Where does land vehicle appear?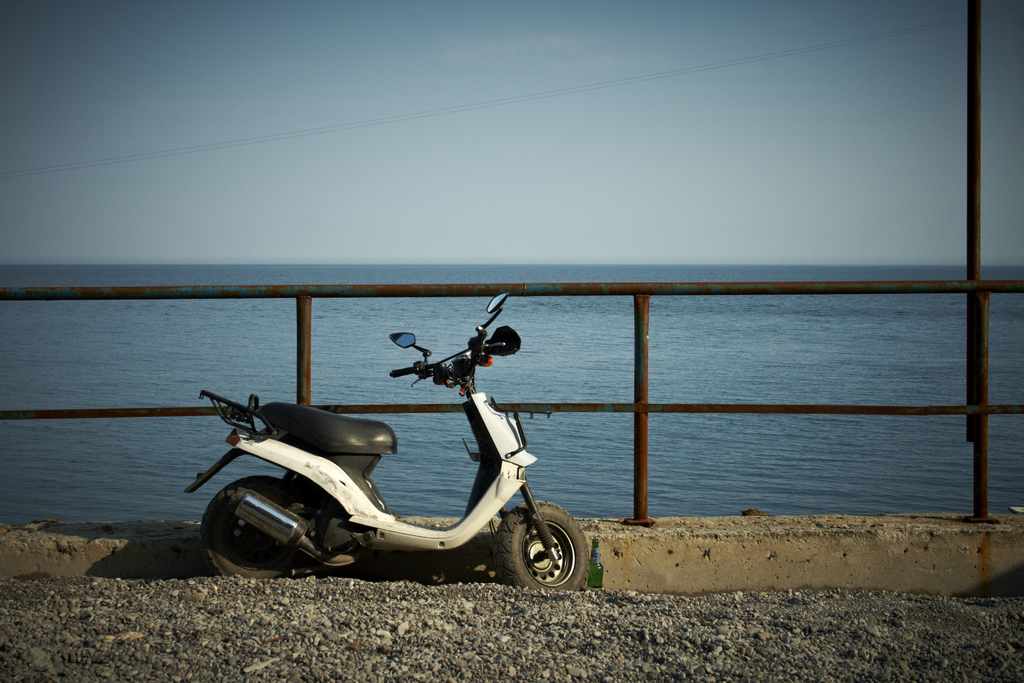
Appears at (177,304,600,592).
